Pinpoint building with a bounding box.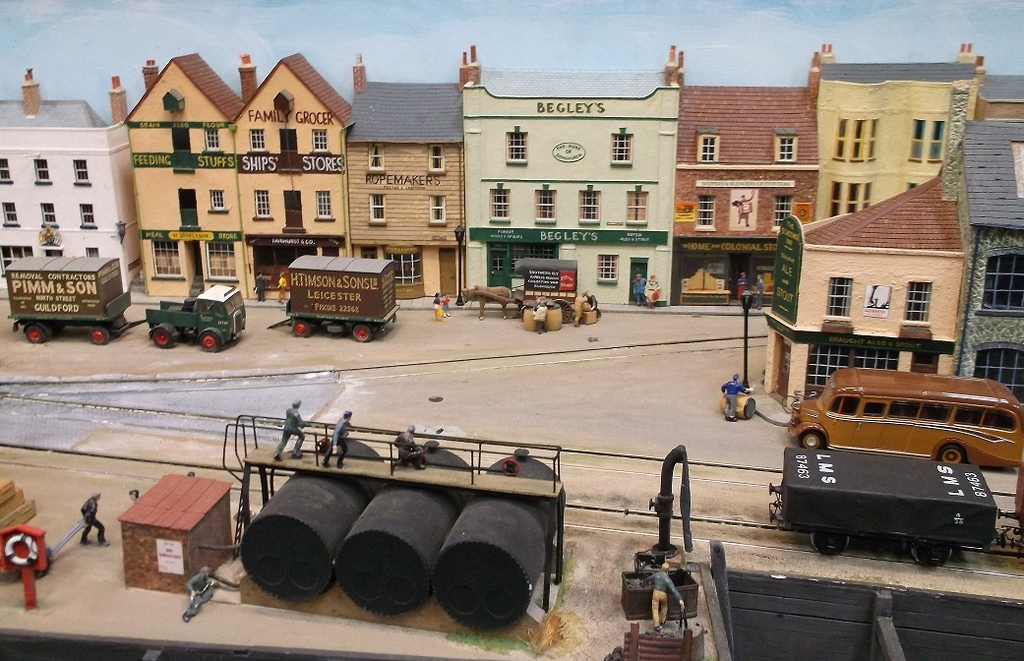
<bbox>763, 172, 971, 422</bbox>.
